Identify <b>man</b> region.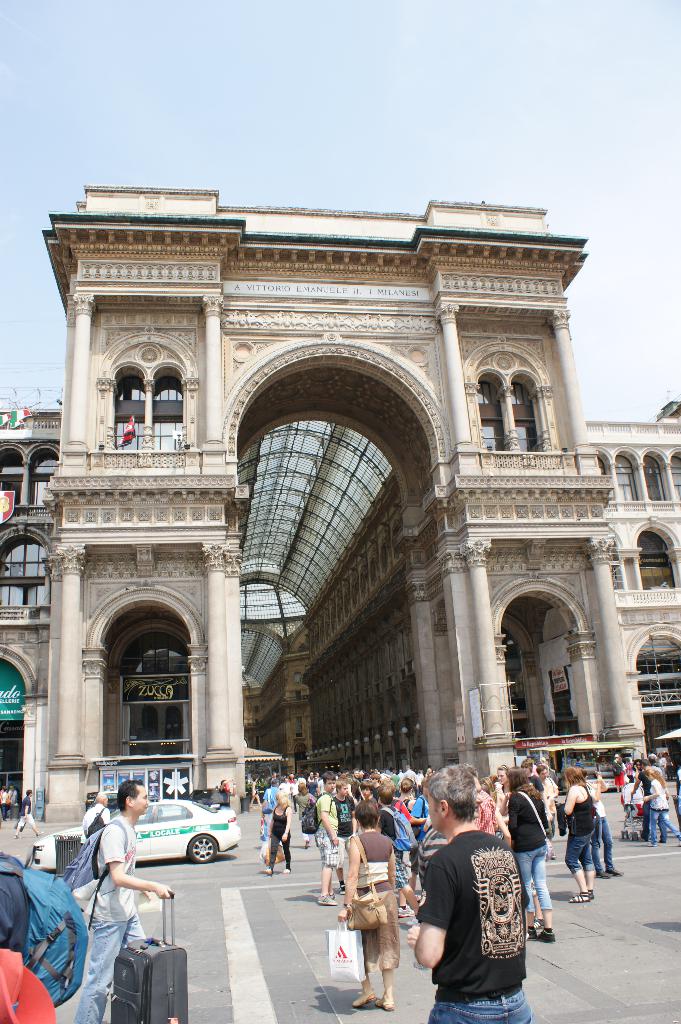
Region: {"x1": 76, "y1": 776, "x2": 178, "y2": 1023}.
